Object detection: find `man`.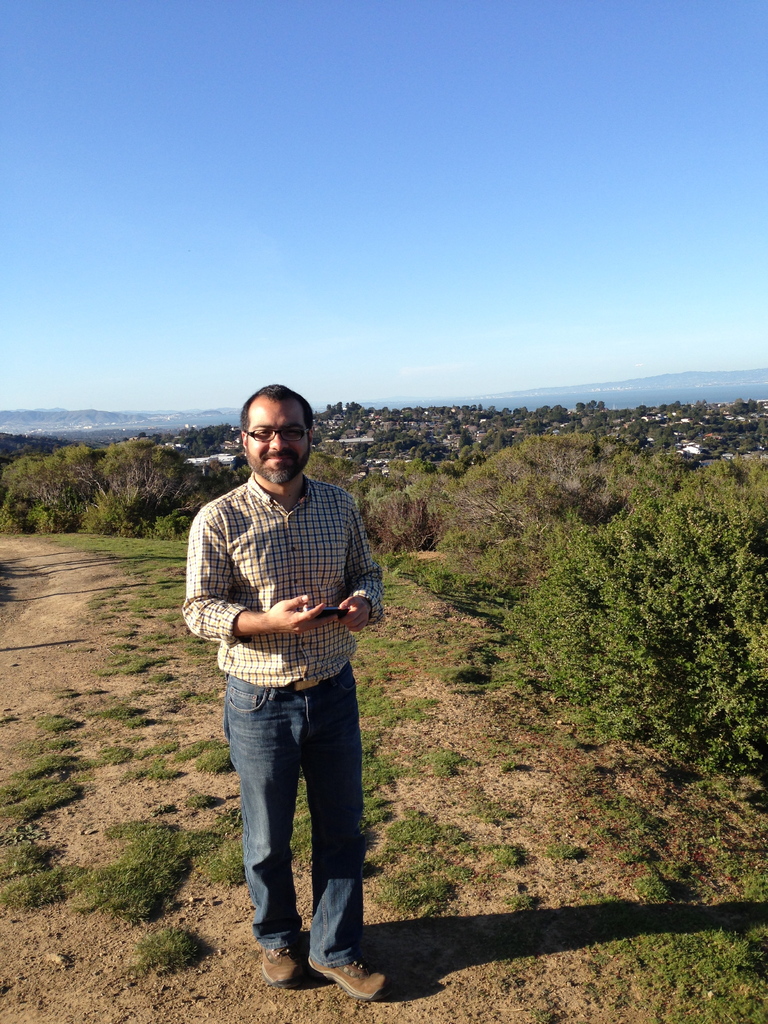
182/394/392/955.
